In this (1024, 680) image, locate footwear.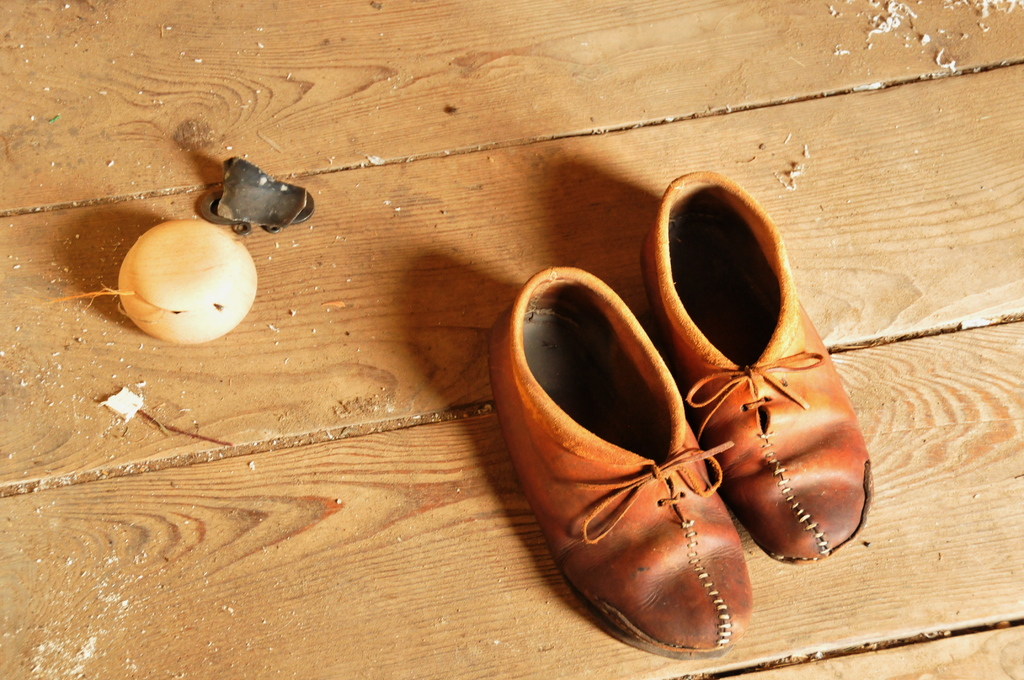
Bounding box: select_region(486, 267, 754, 660).
